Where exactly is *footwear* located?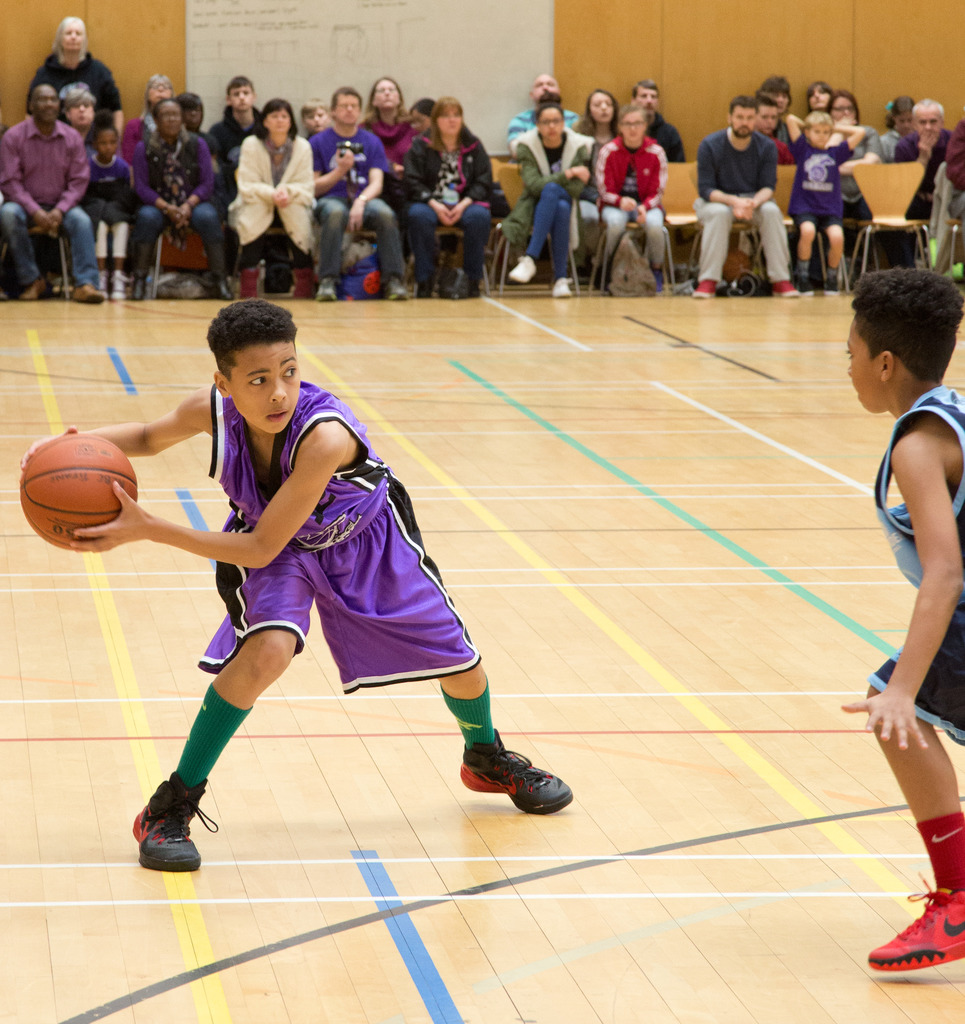
Its bounding box is <region>507, 252, 541, 284</region>.
